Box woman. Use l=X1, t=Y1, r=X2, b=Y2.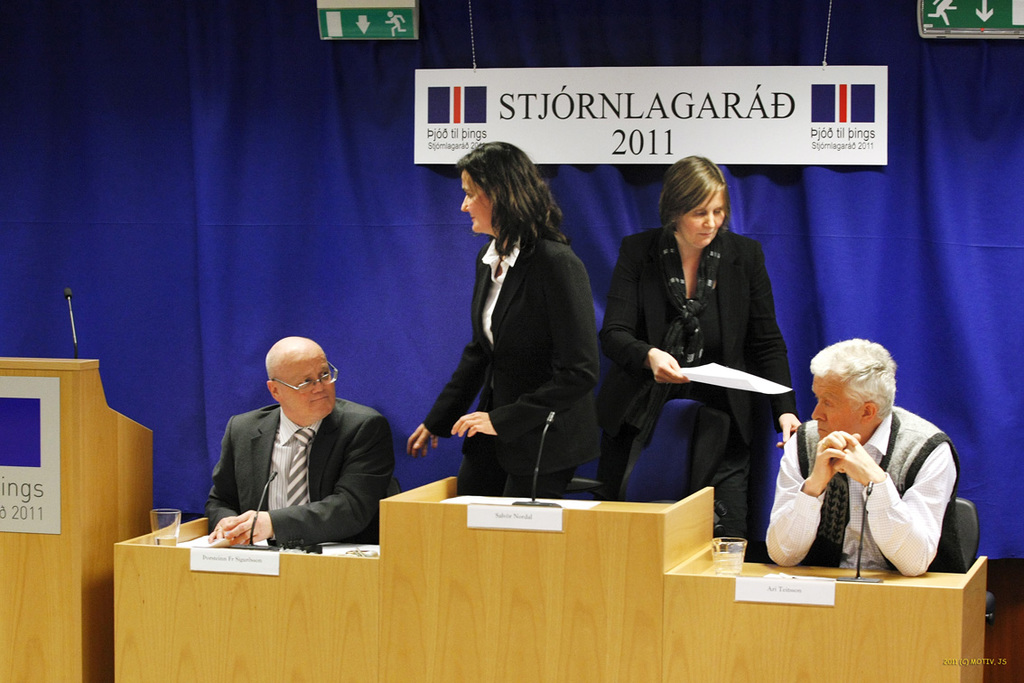
l=620, t=151, r=794, b=551.
